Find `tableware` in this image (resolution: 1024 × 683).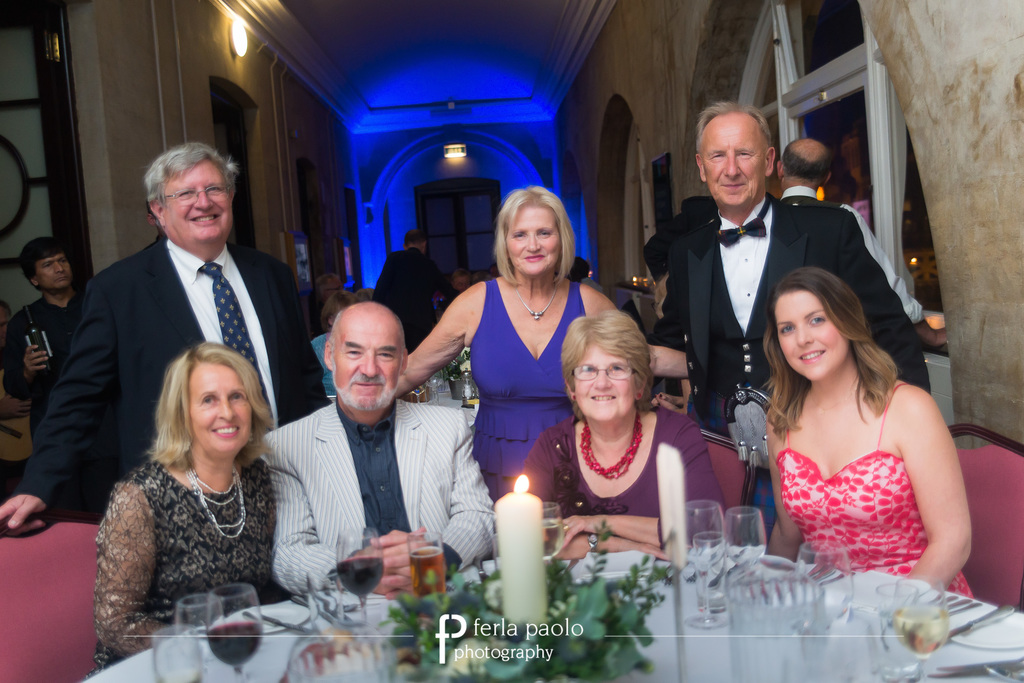
[left=929, top=659, right=1023, bottom=680].
